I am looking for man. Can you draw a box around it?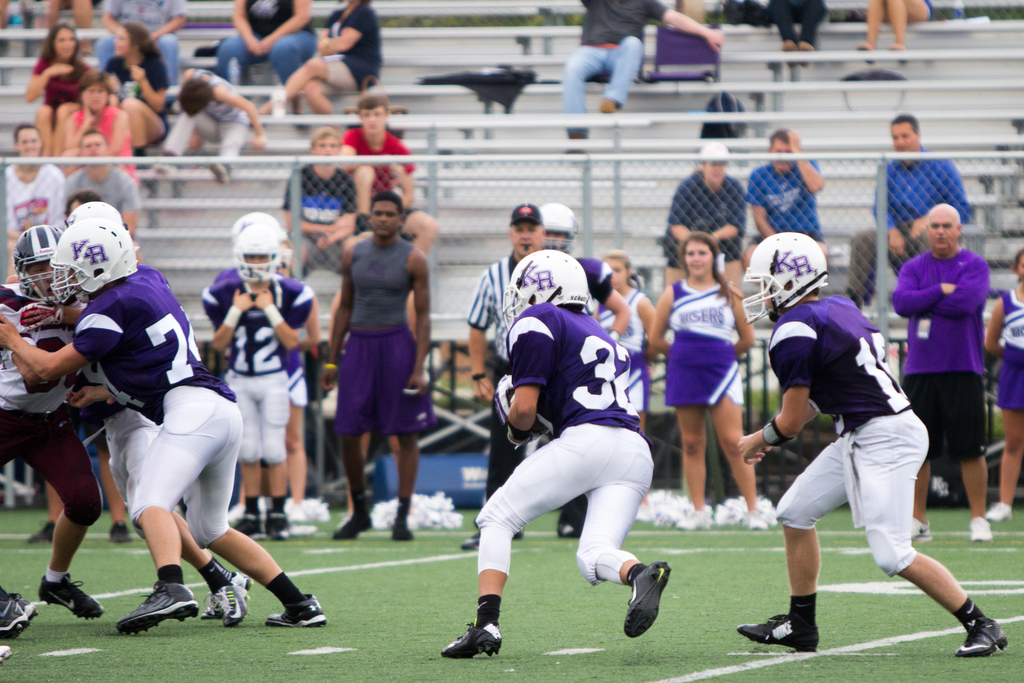
Sure, the bounding box is {"left": 561, "top": 0, "right": 724, "bottom": 143}.
